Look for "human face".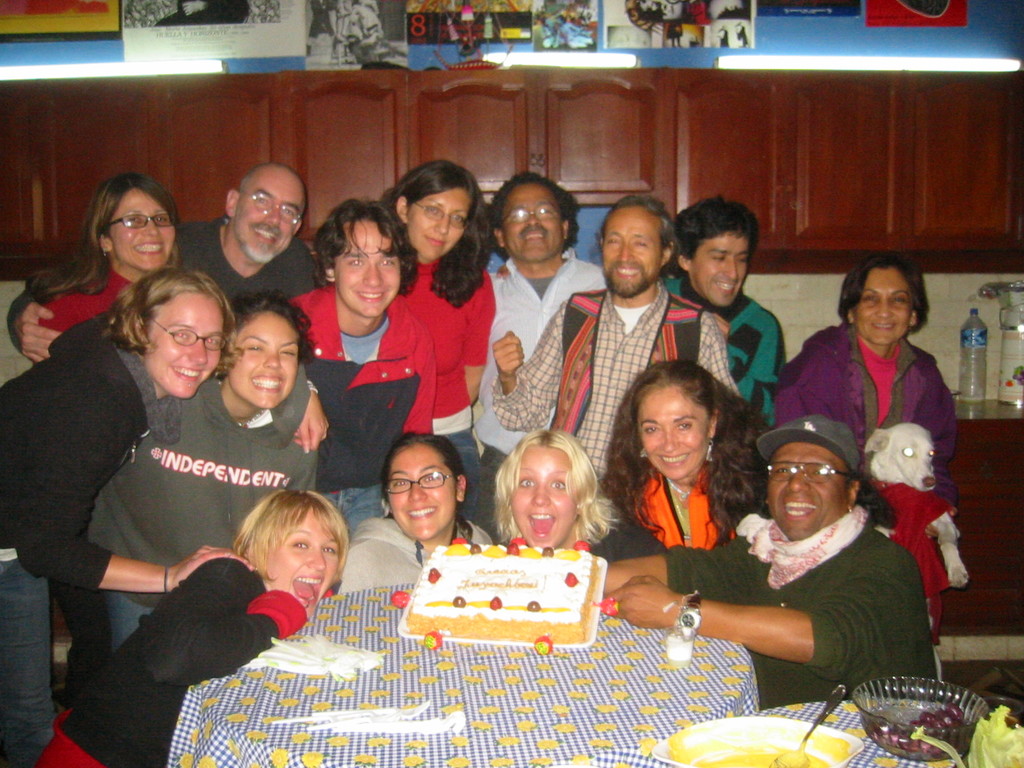
Found: bbox=(636, 379, 713, 475).
